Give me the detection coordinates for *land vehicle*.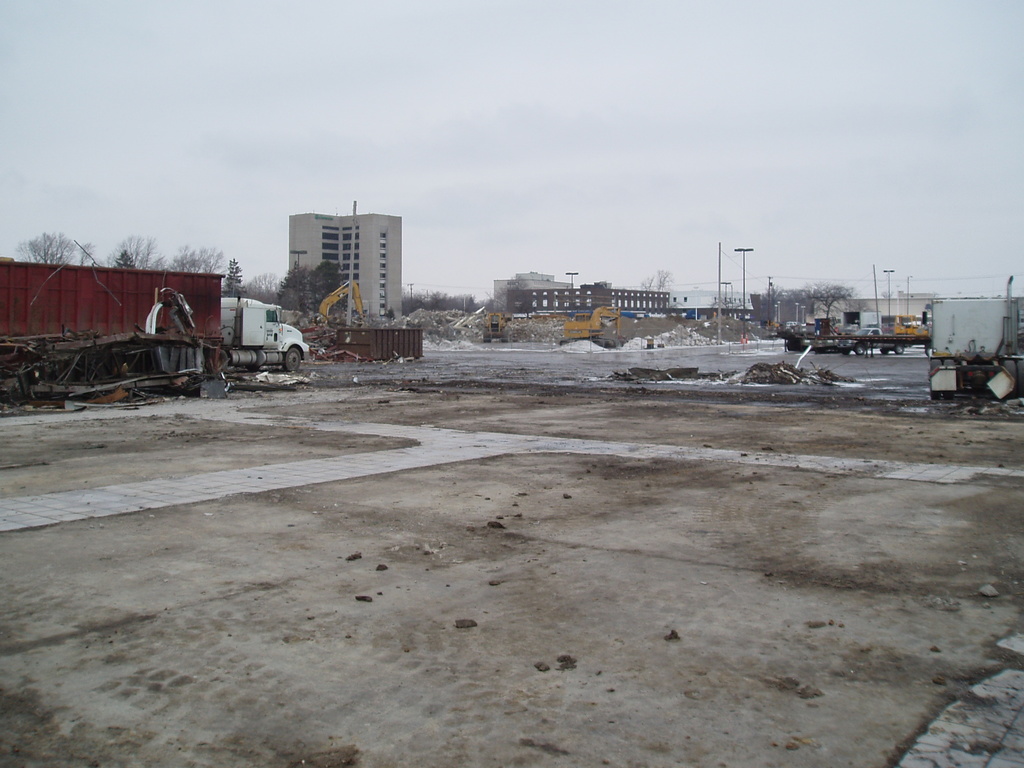
<box>558,301,627,348</box>.
